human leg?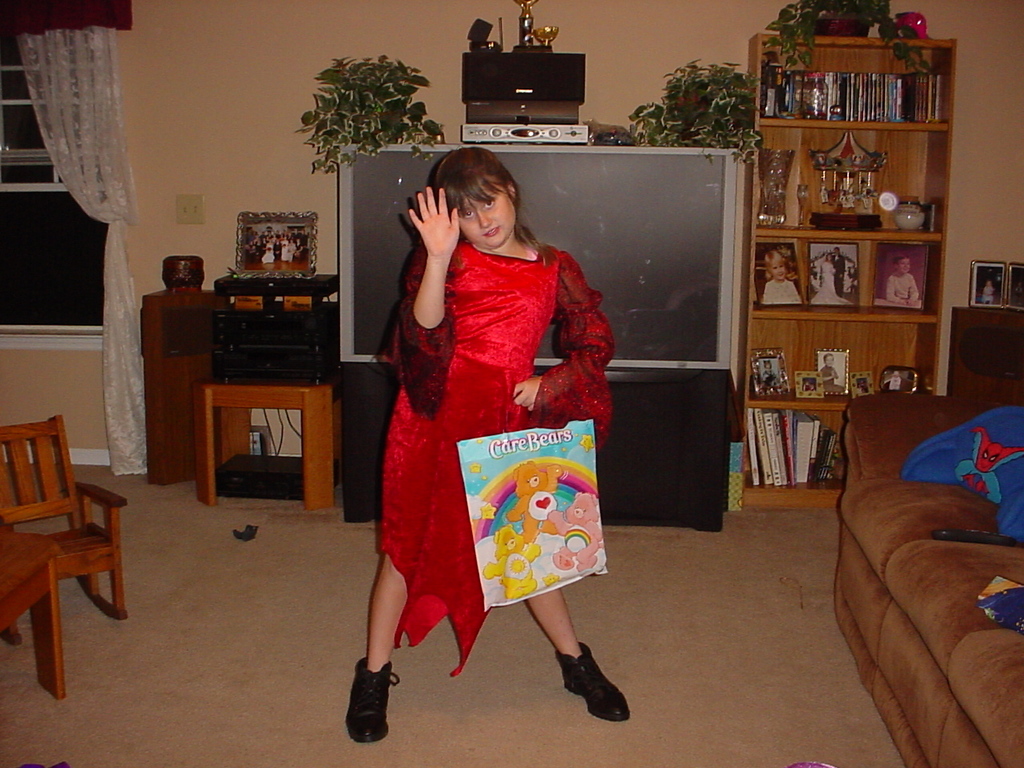
detection(516, 400, 634, 718)
